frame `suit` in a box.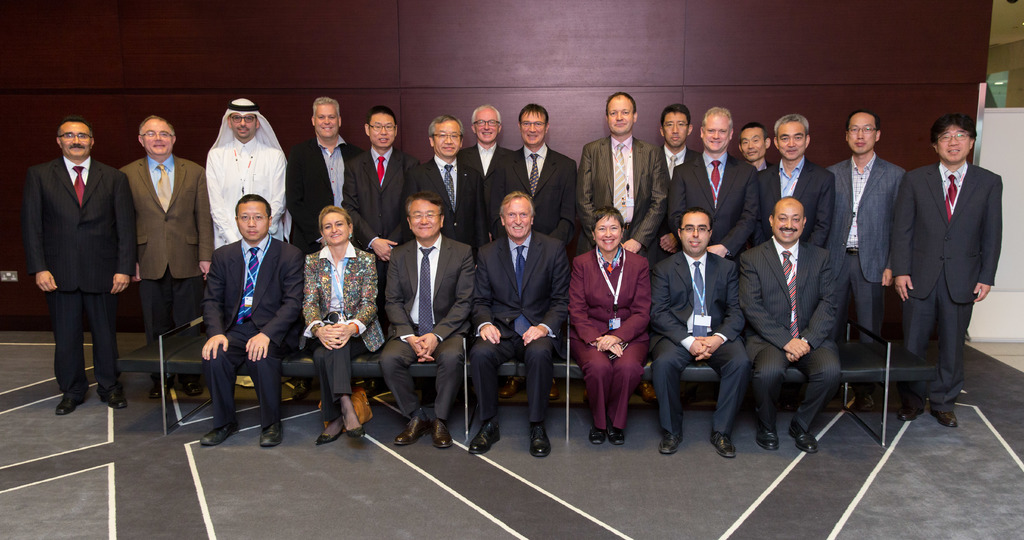
x1=292 y1=133 x2=367 y2=261.
